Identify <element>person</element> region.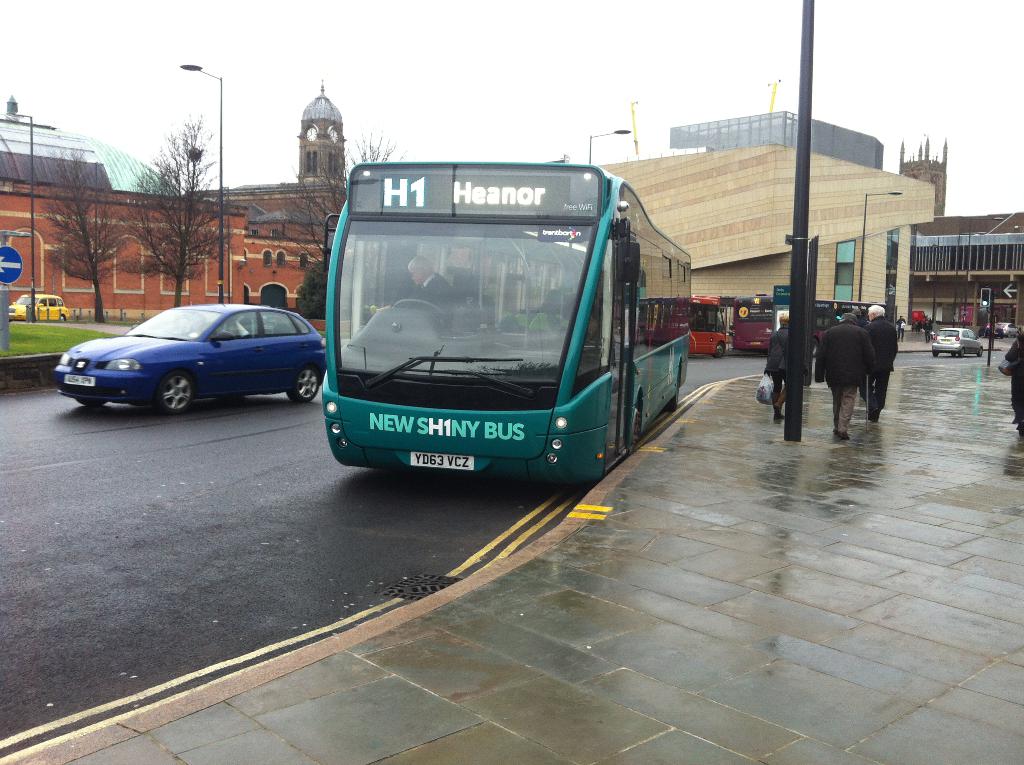
Region: [408, 255, 456, 323].
